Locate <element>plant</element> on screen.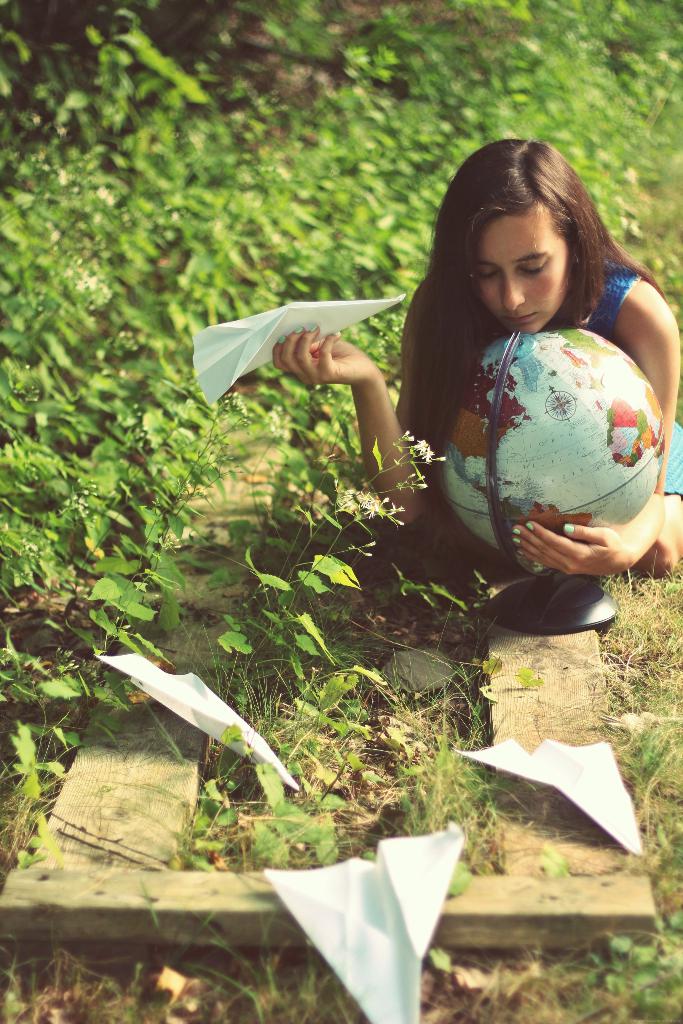
On screen at 76:613:338:850.
